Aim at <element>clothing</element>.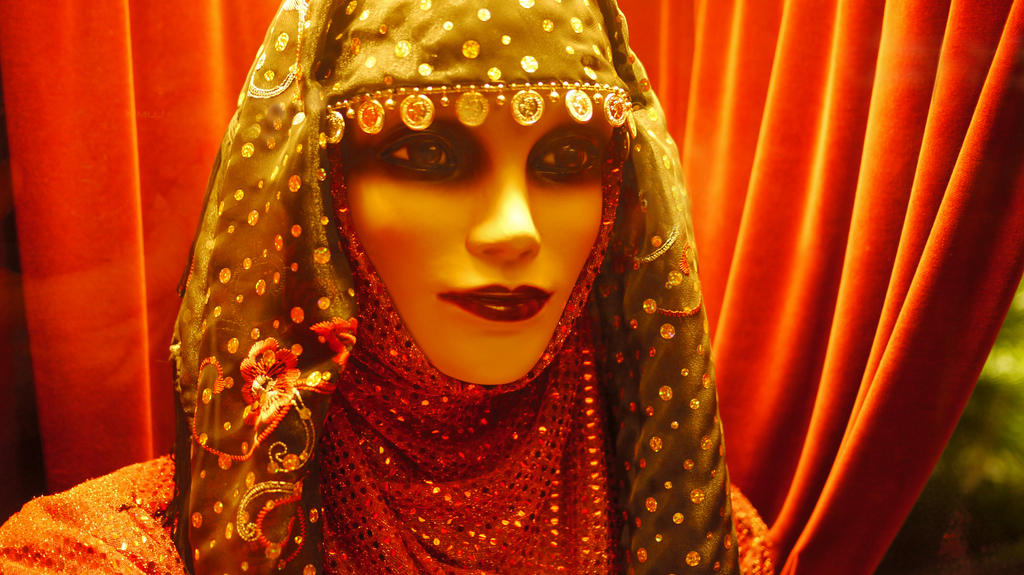
Aimed at bbox=(2, 427, 776, 574).
